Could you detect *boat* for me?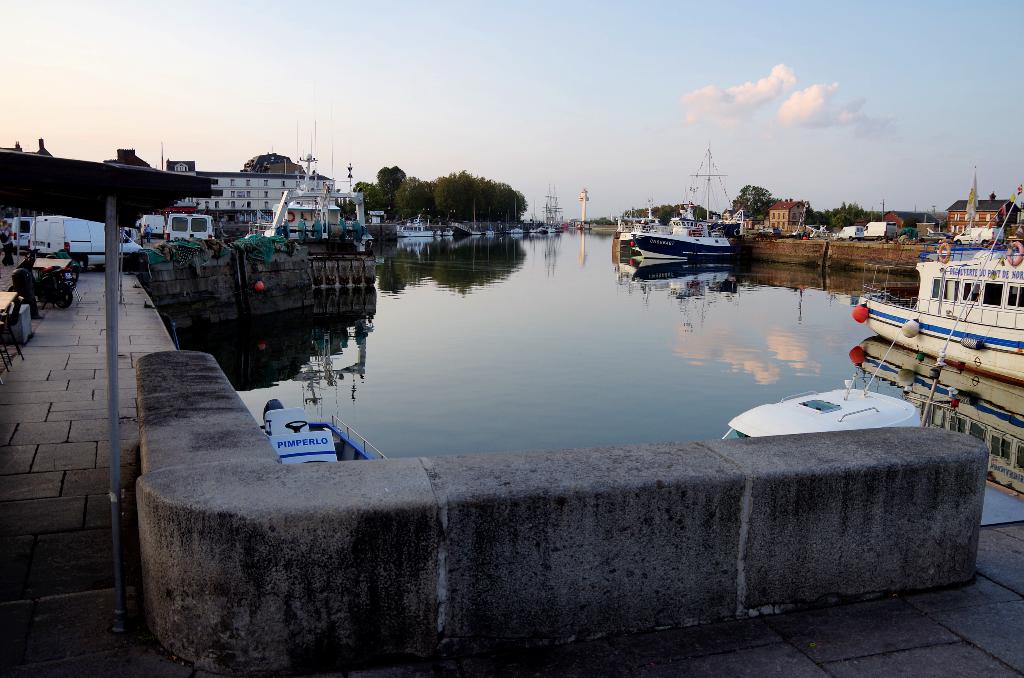
Detection result: bbox=(625, 203, 769, 267).
